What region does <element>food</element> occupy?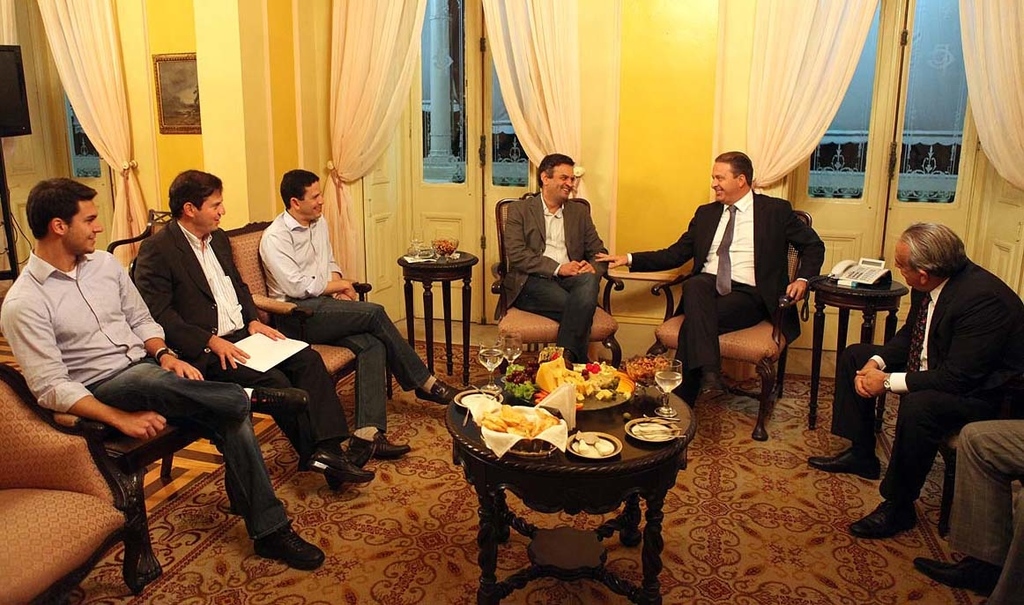
[429, 236, 456, 255].
